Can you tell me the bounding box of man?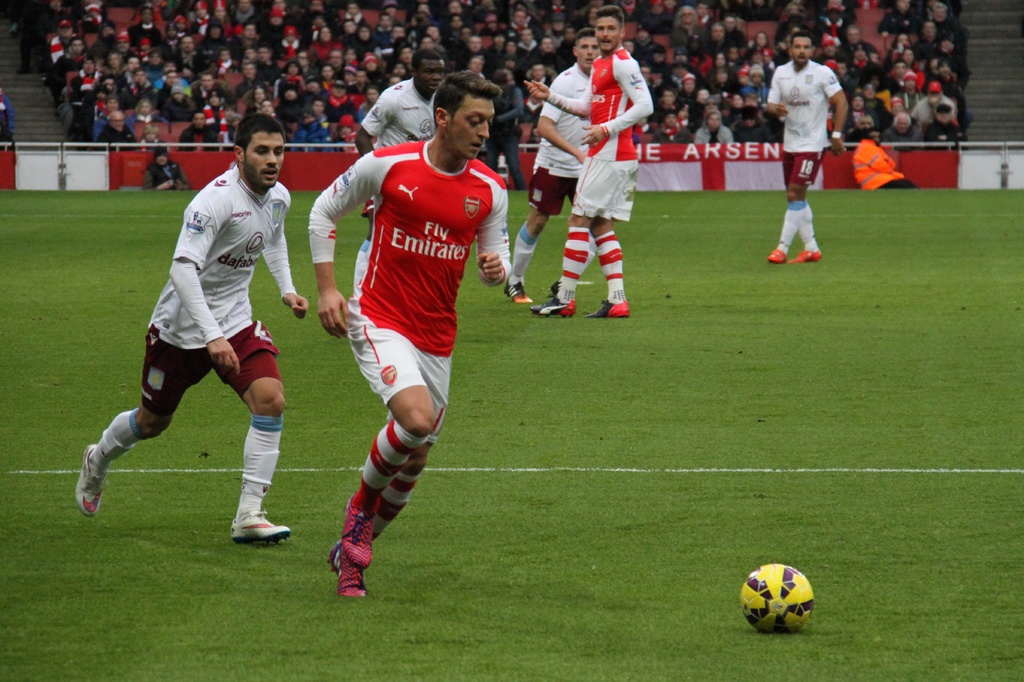
[x1=115, y1=65, x2=163, y2=104].
